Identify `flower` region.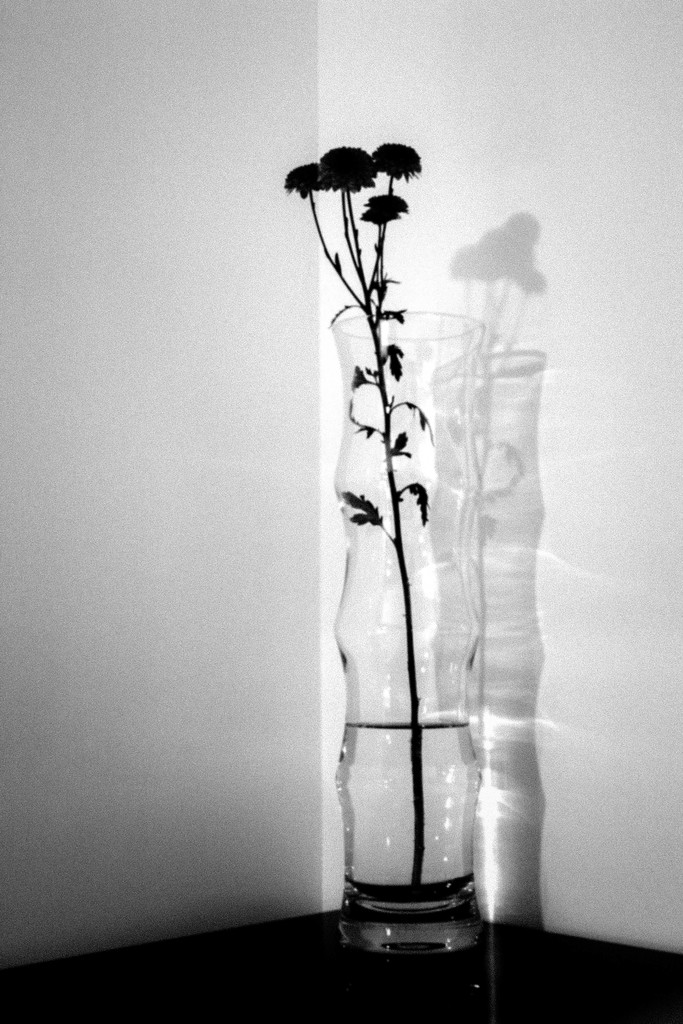
Region: [left=312, top=141, right=386, bottom=191].
